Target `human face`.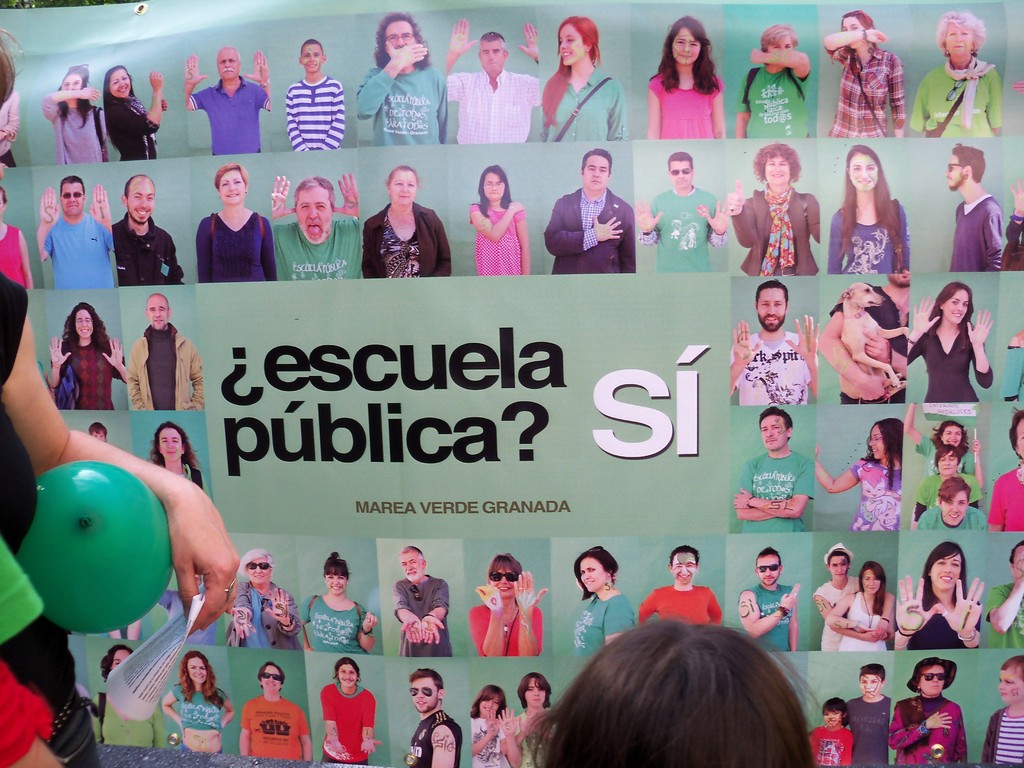
Target region: select_region(296, 193, 330, 241).
